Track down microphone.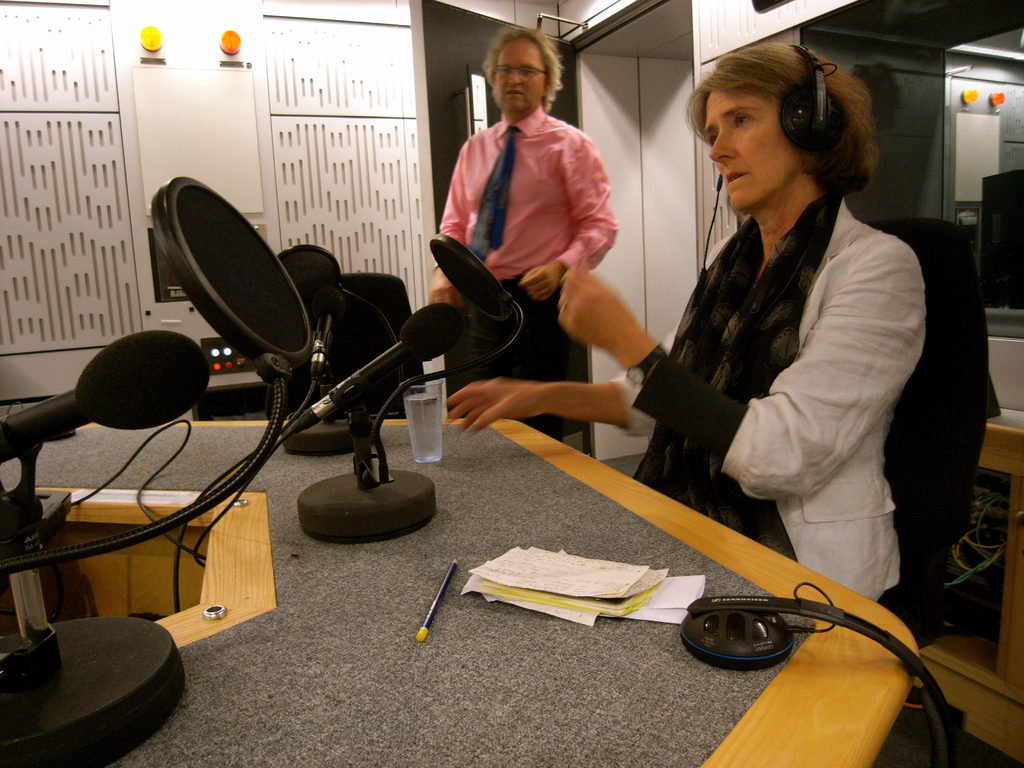
Tracked to bbox=(281, 296, 472, 449).
